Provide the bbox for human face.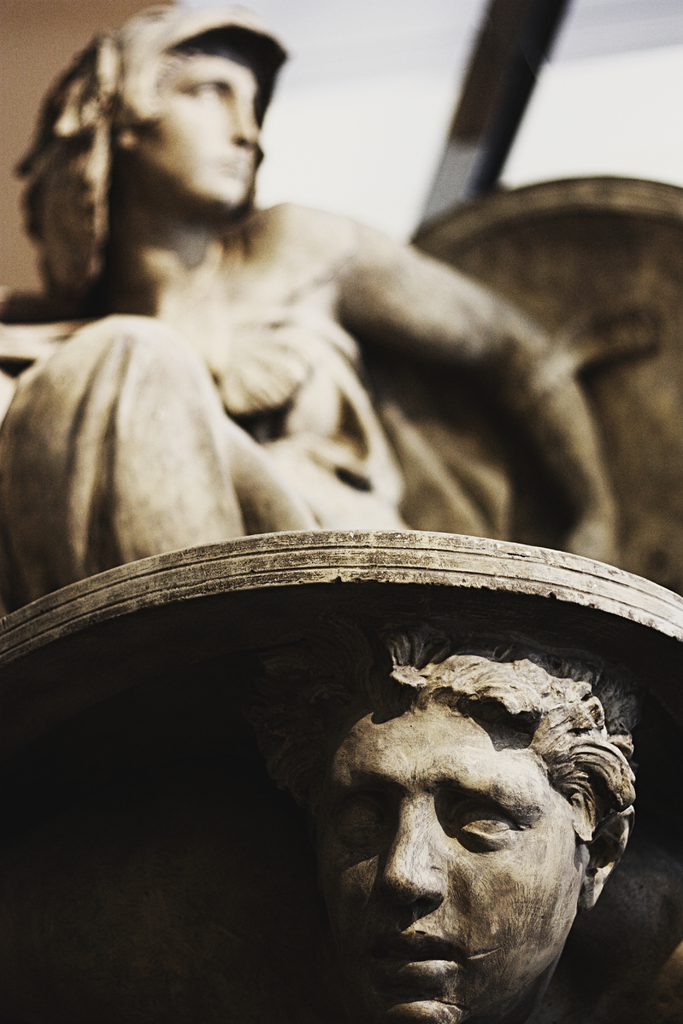
rect(127, 45, 261, 213).
